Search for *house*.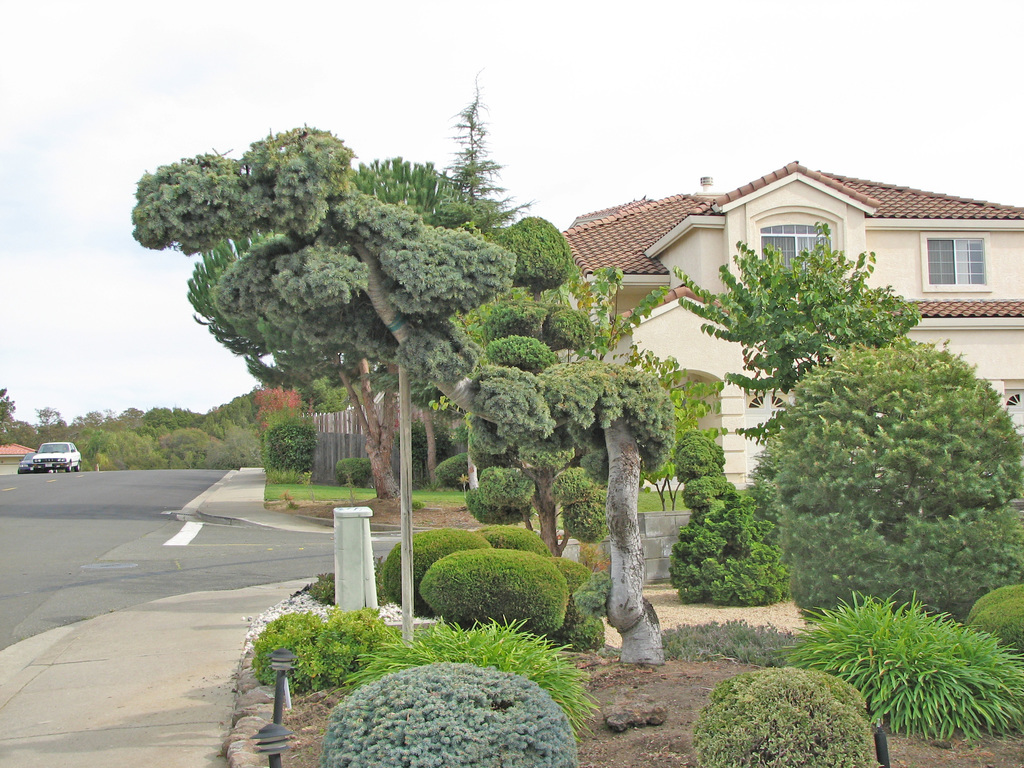
Found at region(313, 379, 426, 478).
